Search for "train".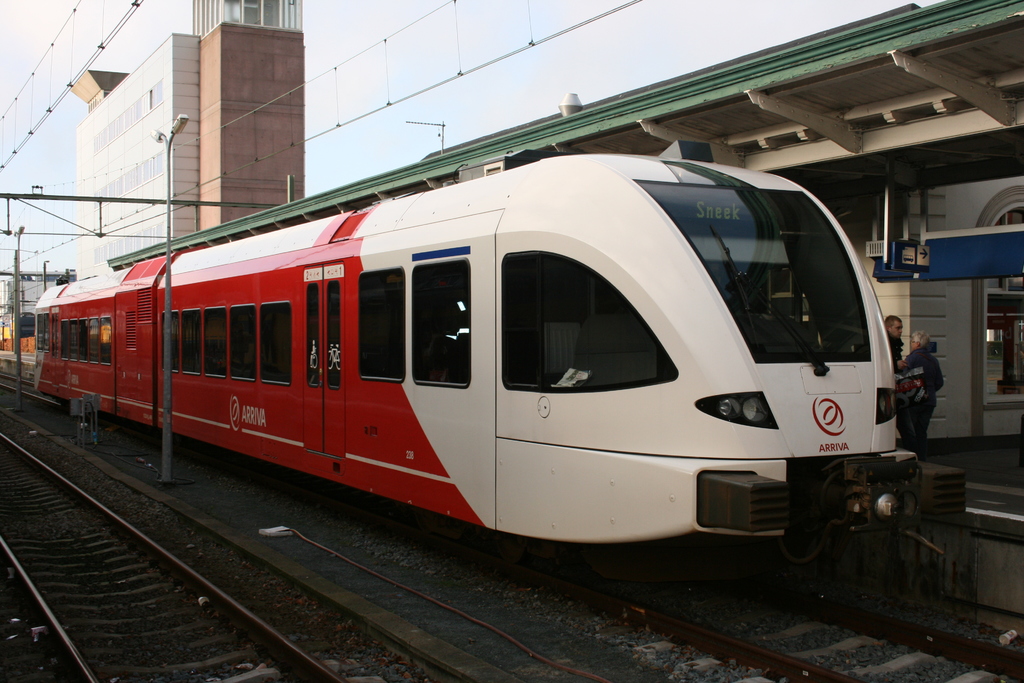
Found at l=33, t=147, r=926, b=577.
